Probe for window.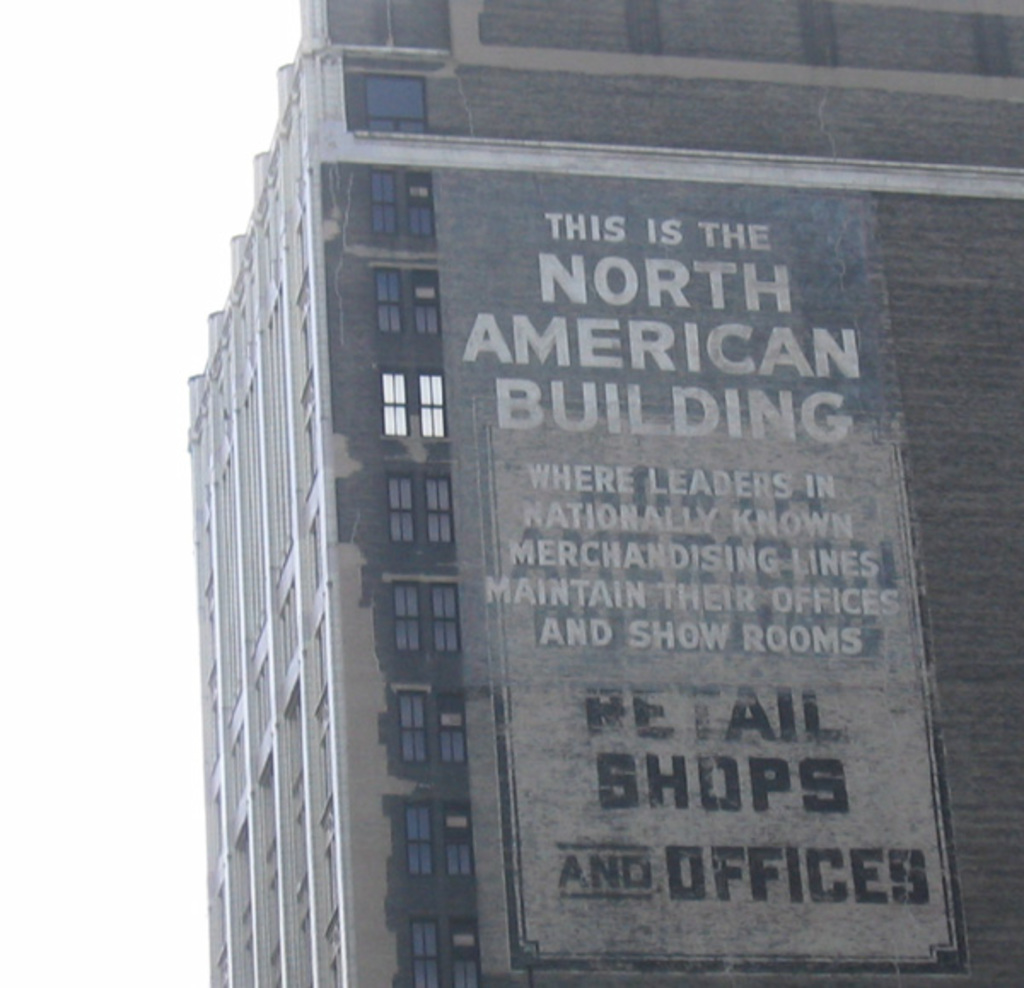
Probe result: rect(394, 903, 515, 986).
